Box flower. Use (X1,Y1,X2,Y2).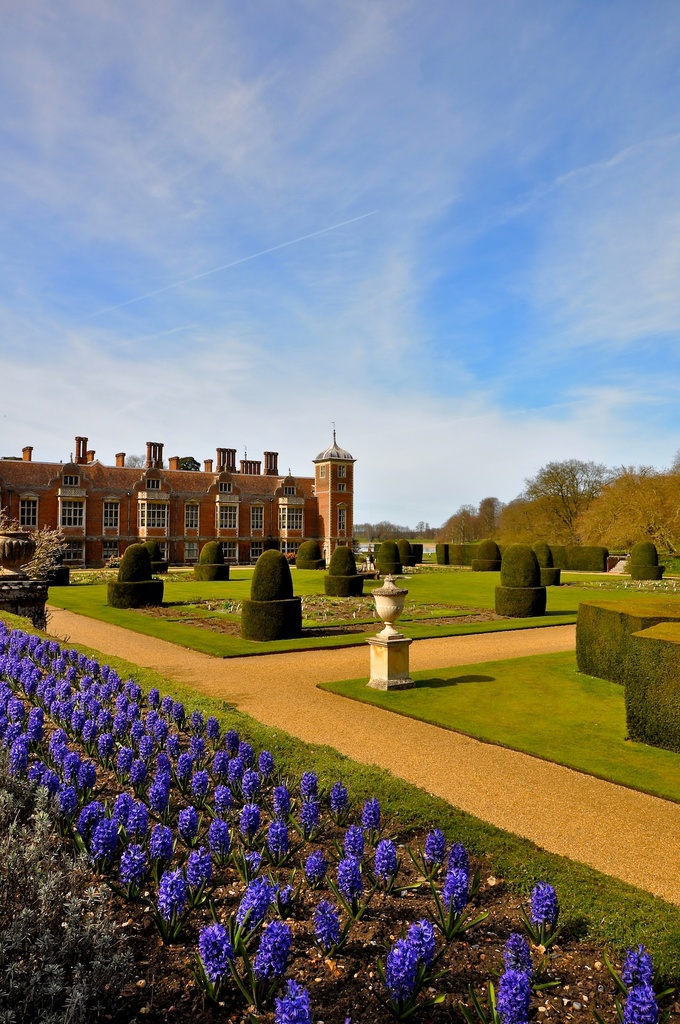
(184,841,215,883).
